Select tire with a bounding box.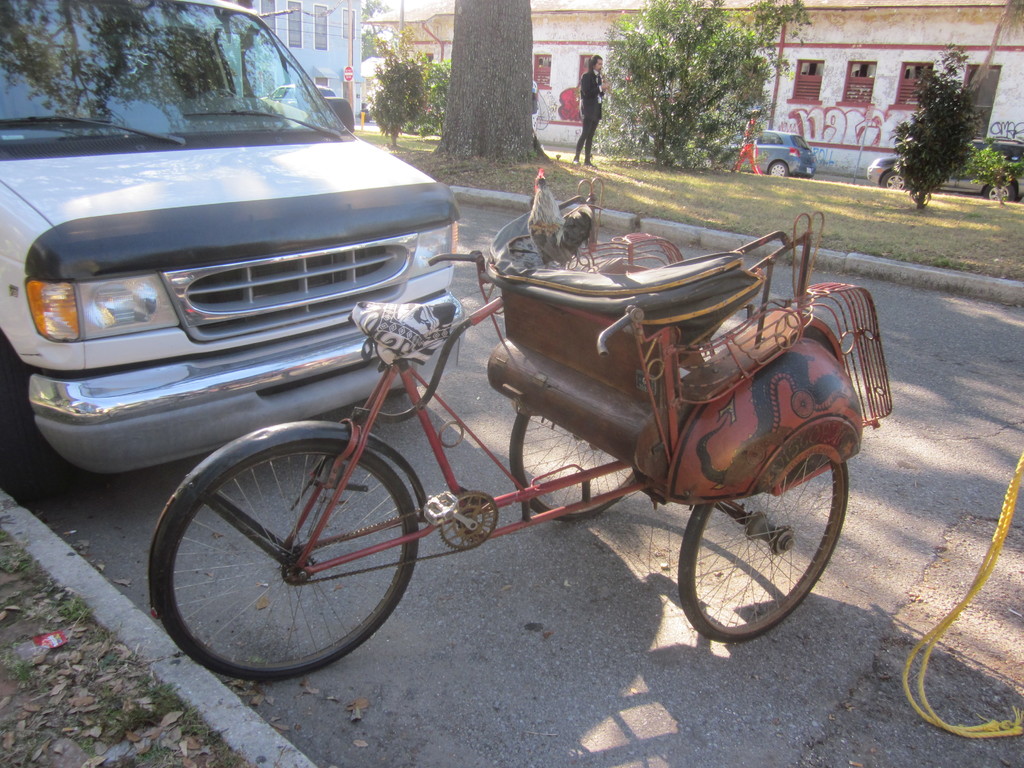
[147,445,414,682].
